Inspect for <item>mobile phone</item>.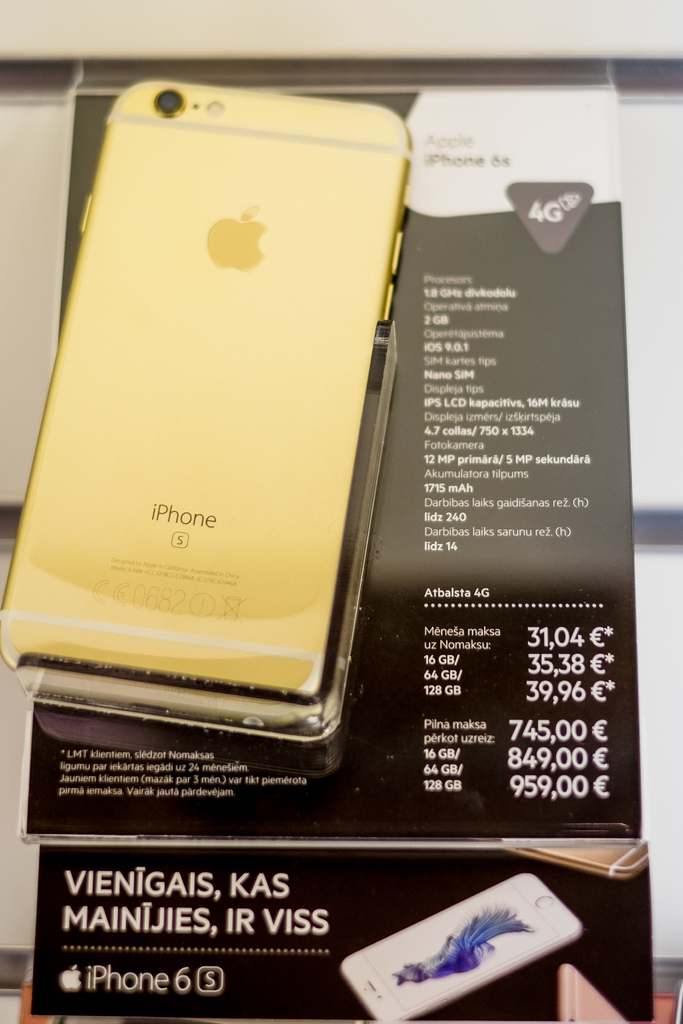
Inspection: x1=28 y1=67 x2=431 y2=774.
